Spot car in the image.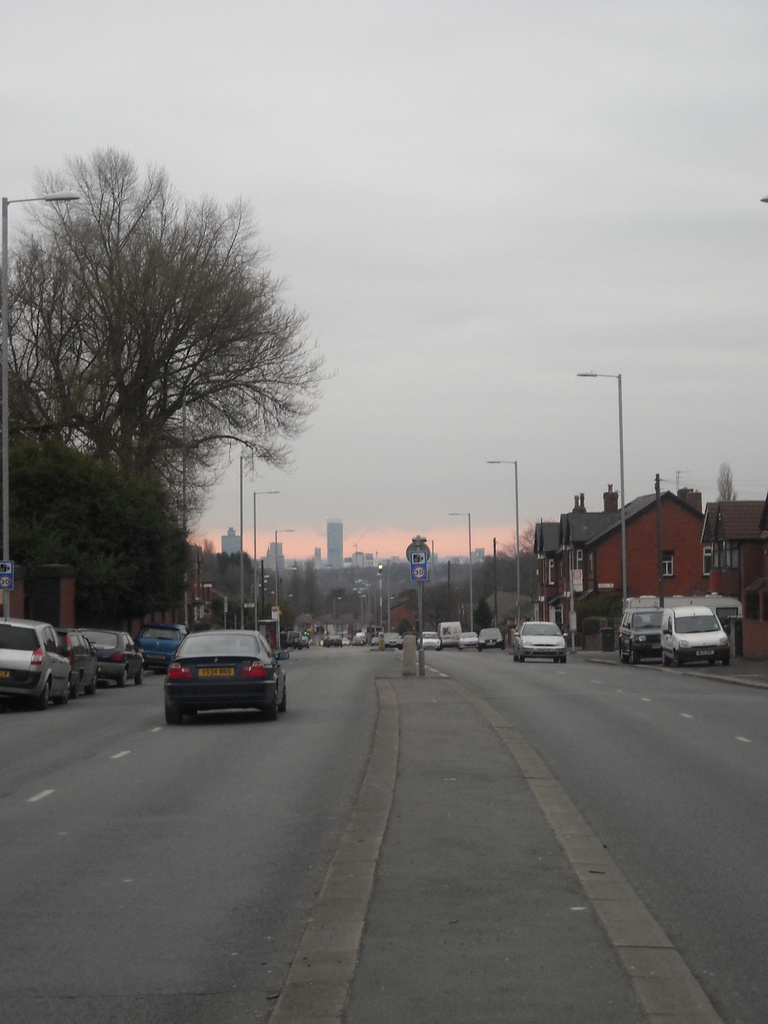
car found at select_region(421, 626, 433, 643).
